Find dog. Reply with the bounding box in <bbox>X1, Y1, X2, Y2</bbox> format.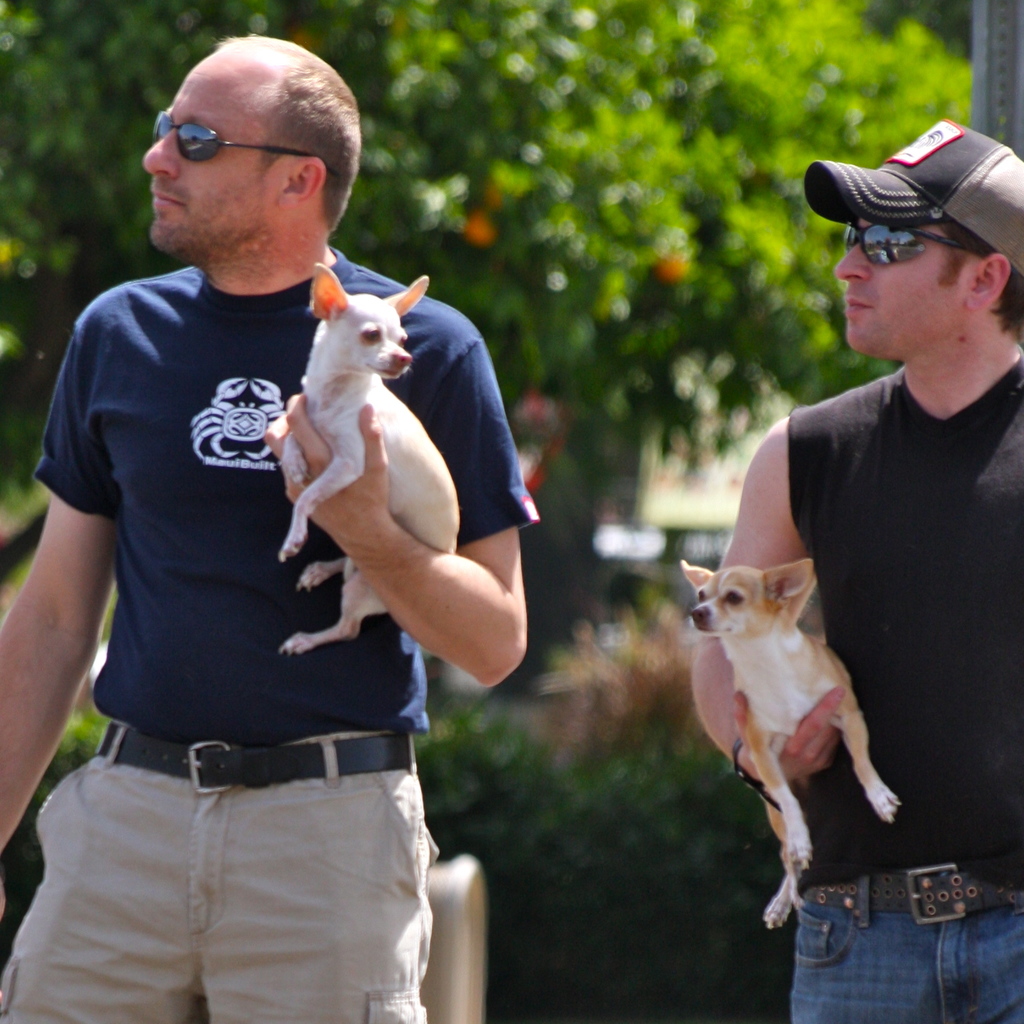
<bbox>681, 557, 905, 933</bbox>.
